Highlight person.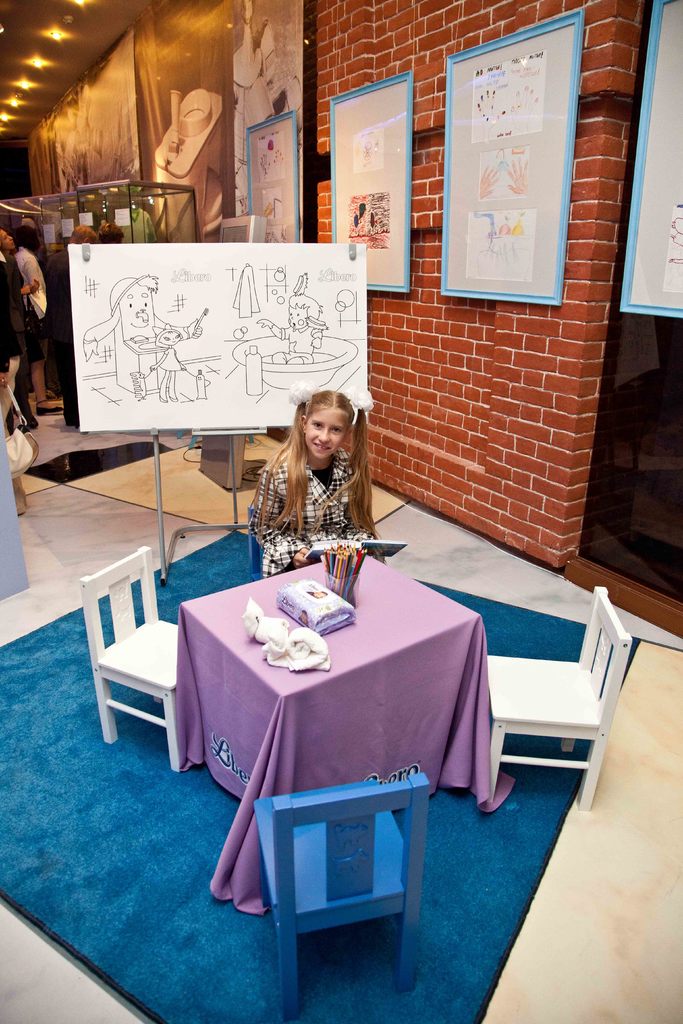
Highlighted region: box(90, 223, 122, 244).
